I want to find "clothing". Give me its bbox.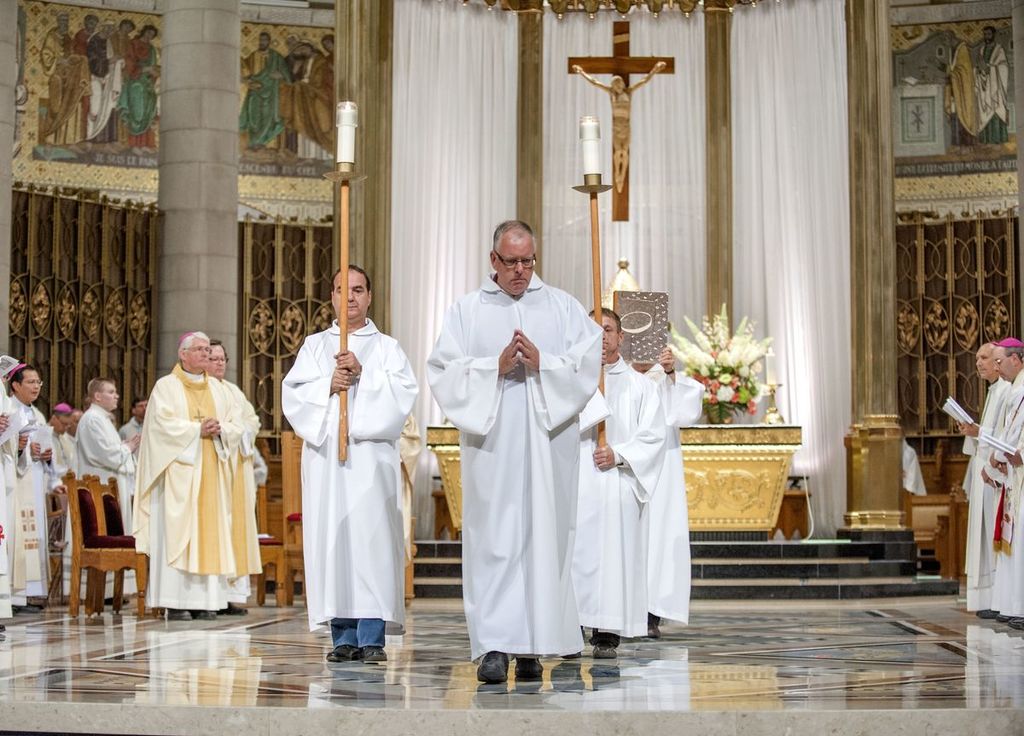
bbox=(624, 364, 703, 624).
